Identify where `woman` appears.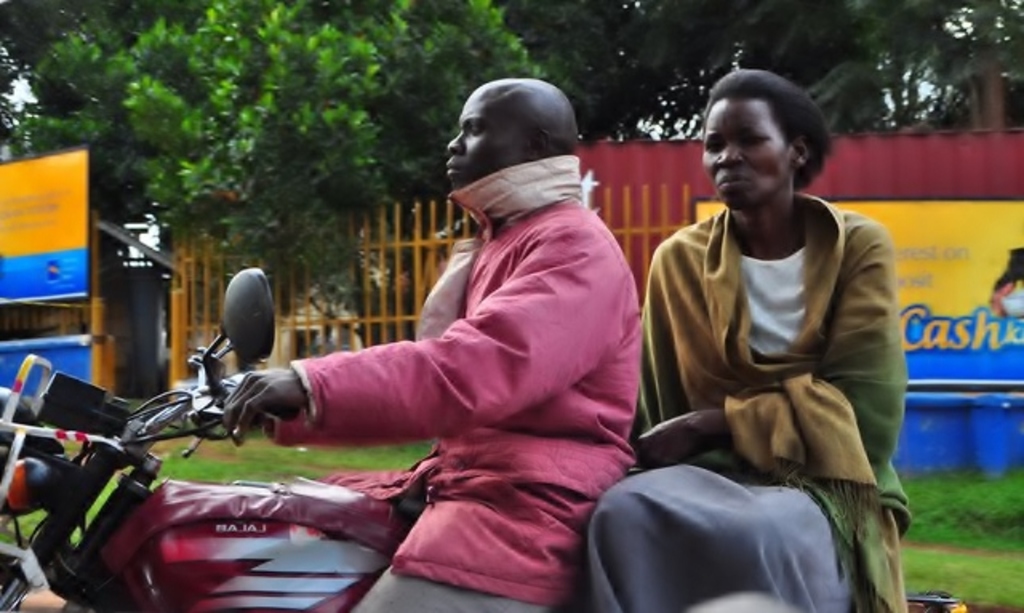
Appears at <box>589,83,944,612</box>.
